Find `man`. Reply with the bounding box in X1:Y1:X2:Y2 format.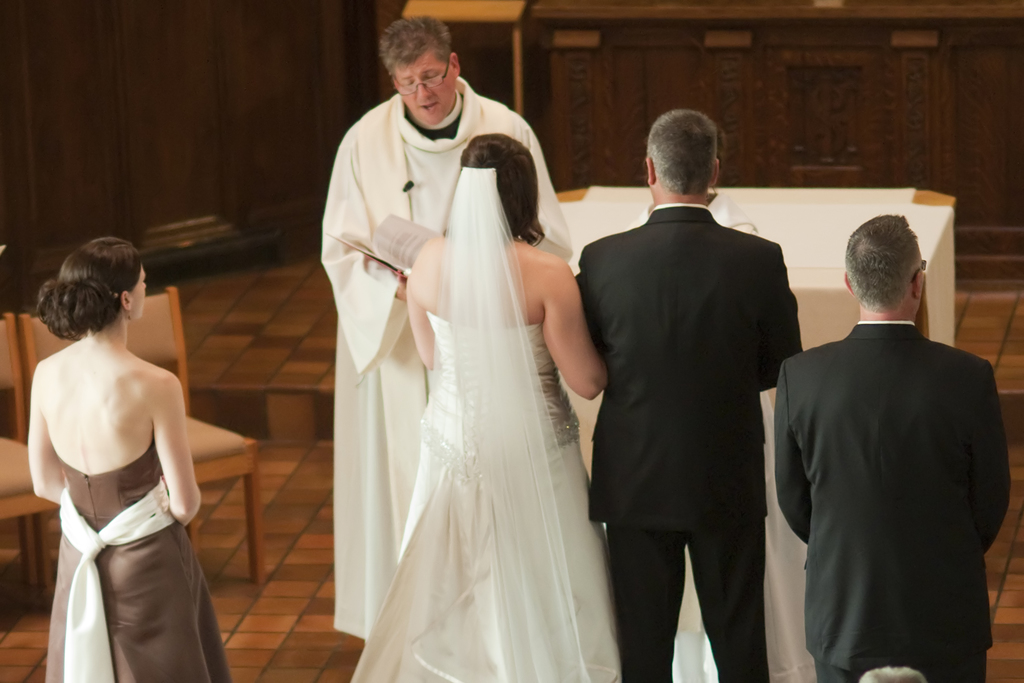
572:113:804:682.
